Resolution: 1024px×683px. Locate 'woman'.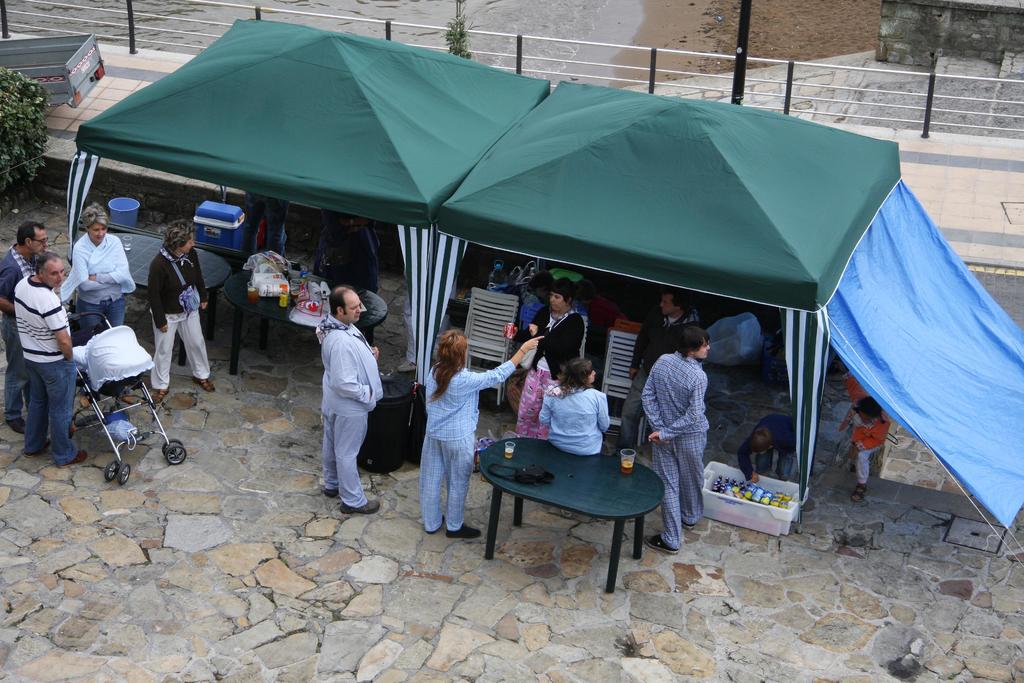
<box>518,277,596,436</box>.
